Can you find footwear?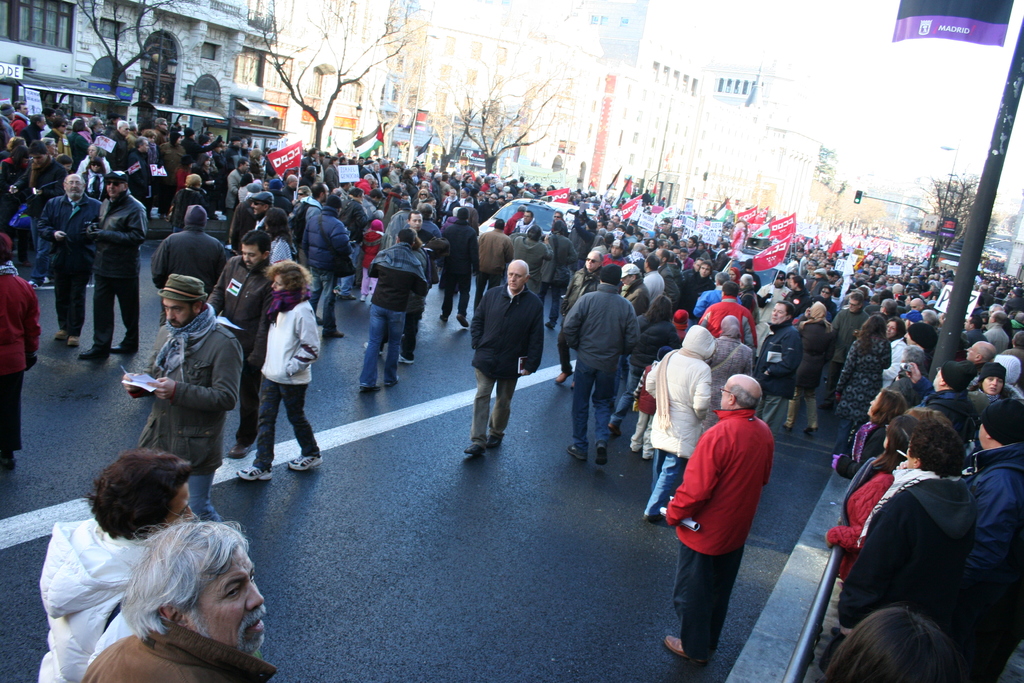
Yes, bounding box: bbox=[227, 444, 251, 458].
